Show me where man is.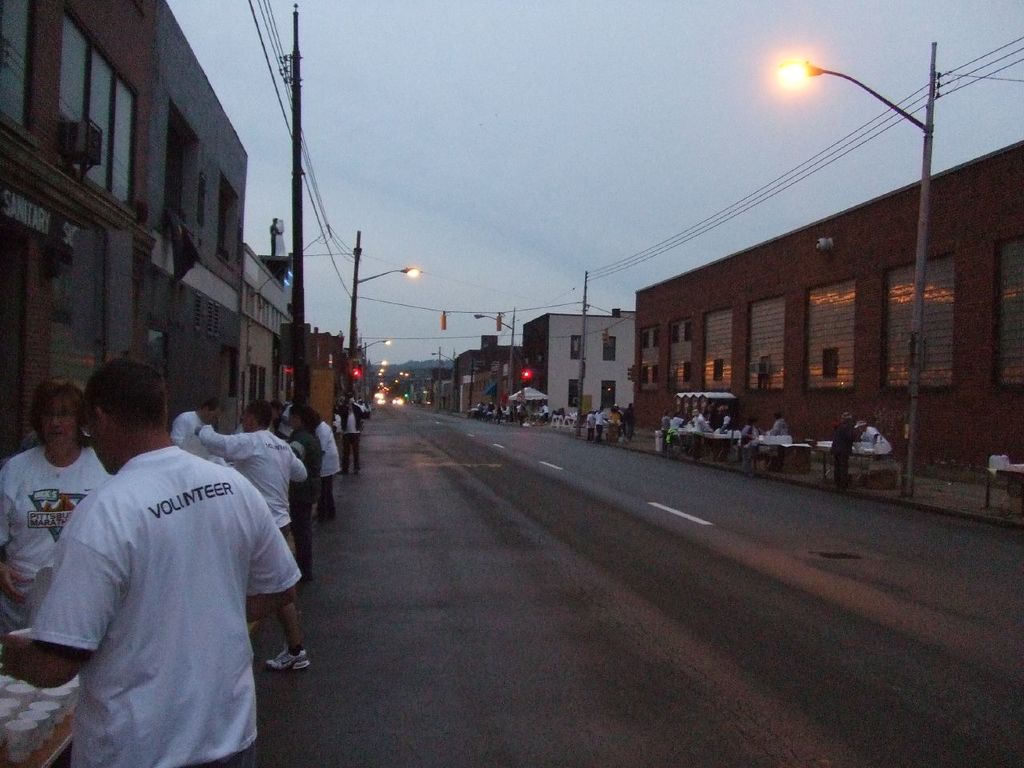
man is at 0, 378, 121, 690.
